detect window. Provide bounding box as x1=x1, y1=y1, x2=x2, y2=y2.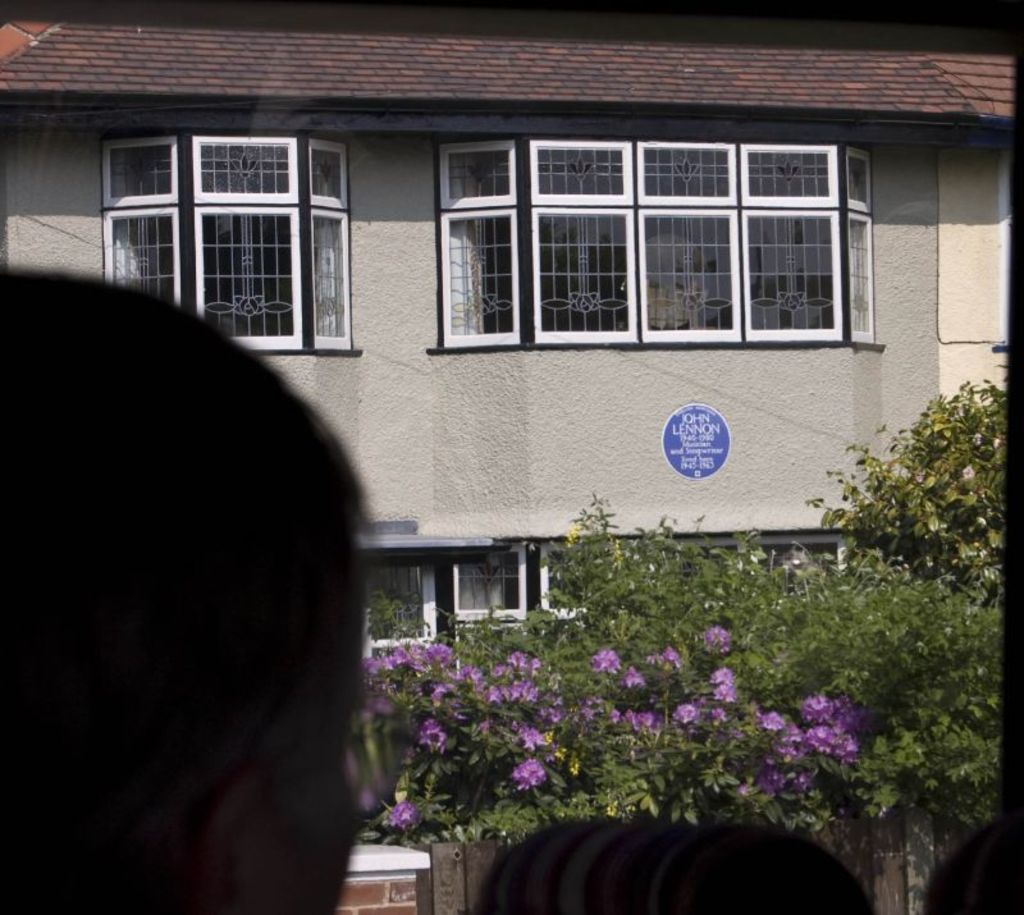
x1=454, y1=554, x2=529, y2=683.
